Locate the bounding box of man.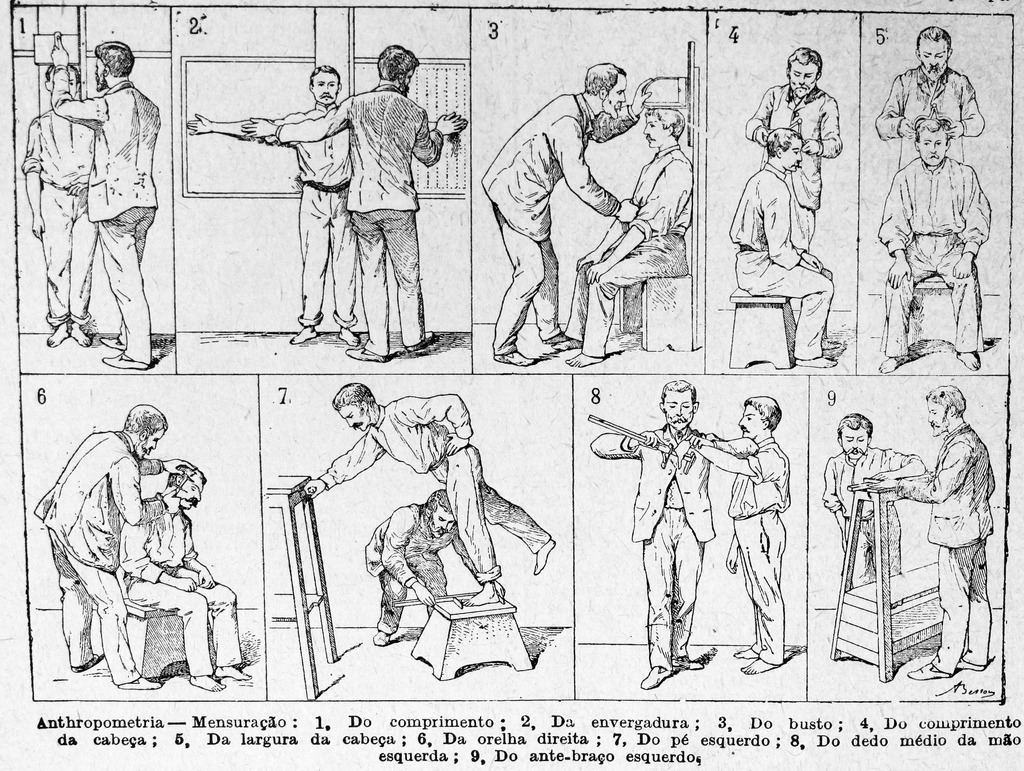
Bounding box: <box>358,478,448,651</box>.
